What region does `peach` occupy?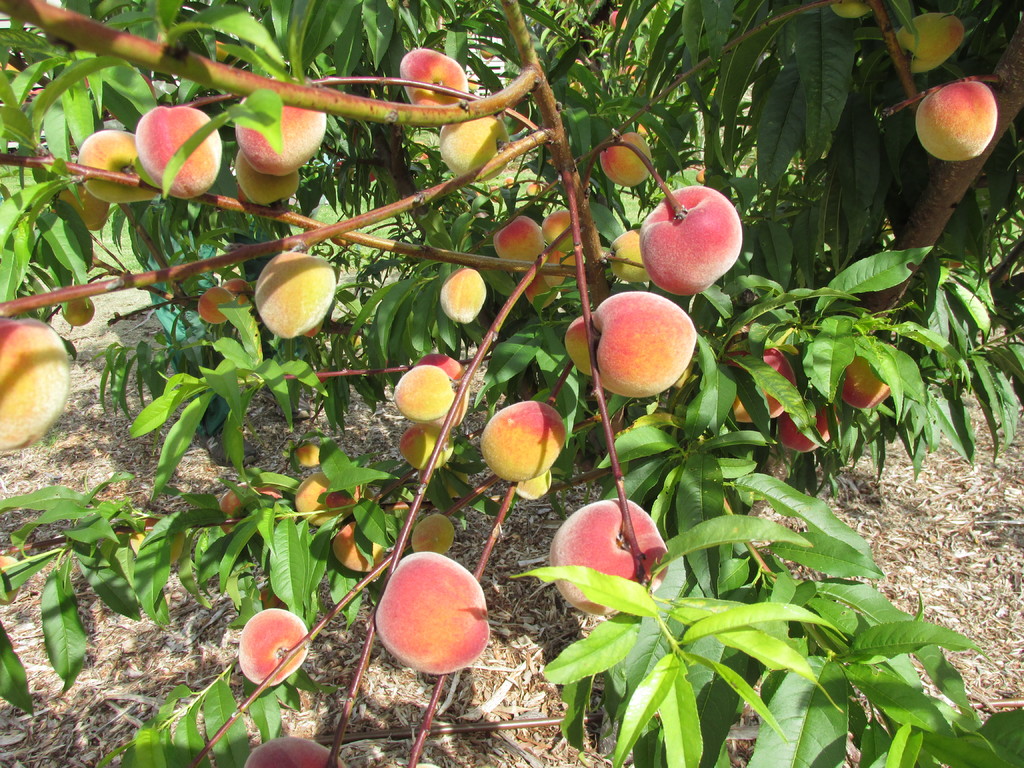
BBox(392, 366, 457, 423).
